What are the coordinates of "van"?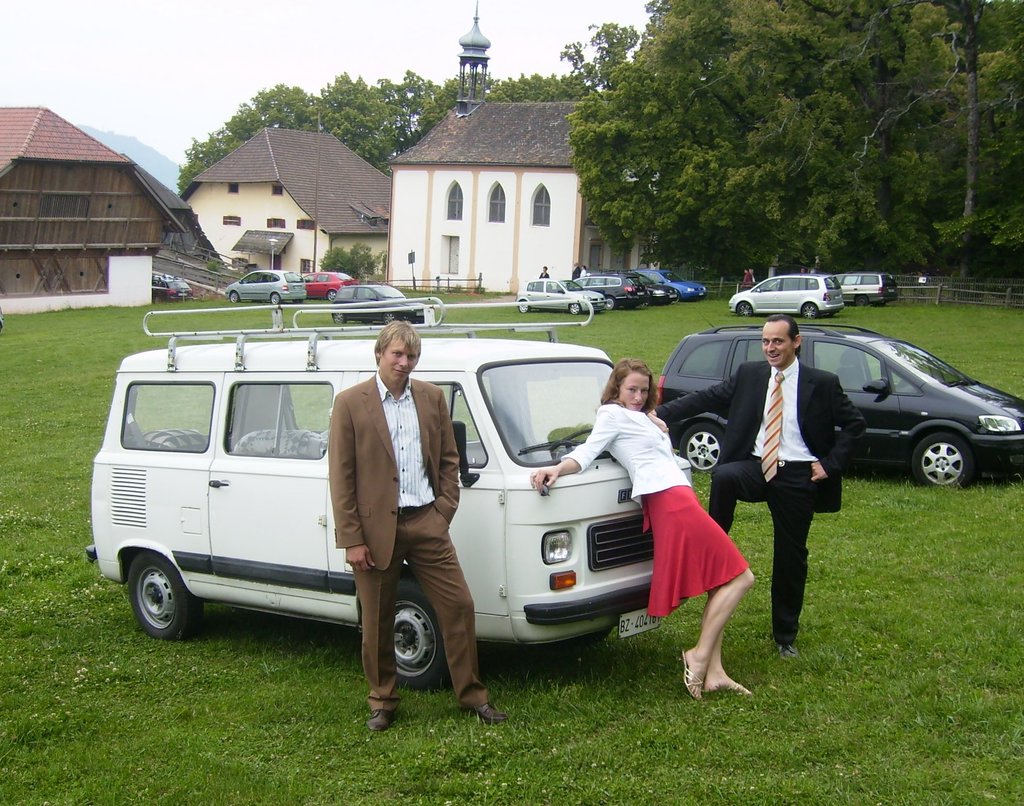
left=86, top=294, right=690, bottom=695.
